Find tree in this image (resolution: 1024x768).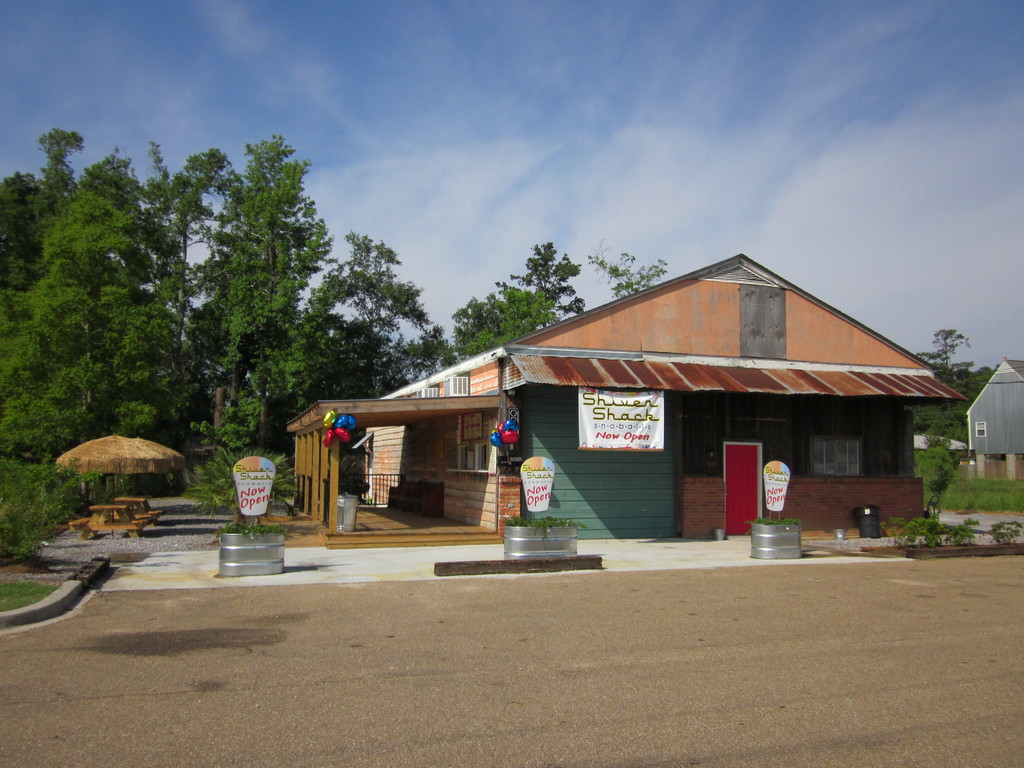
911 392 981 446.
